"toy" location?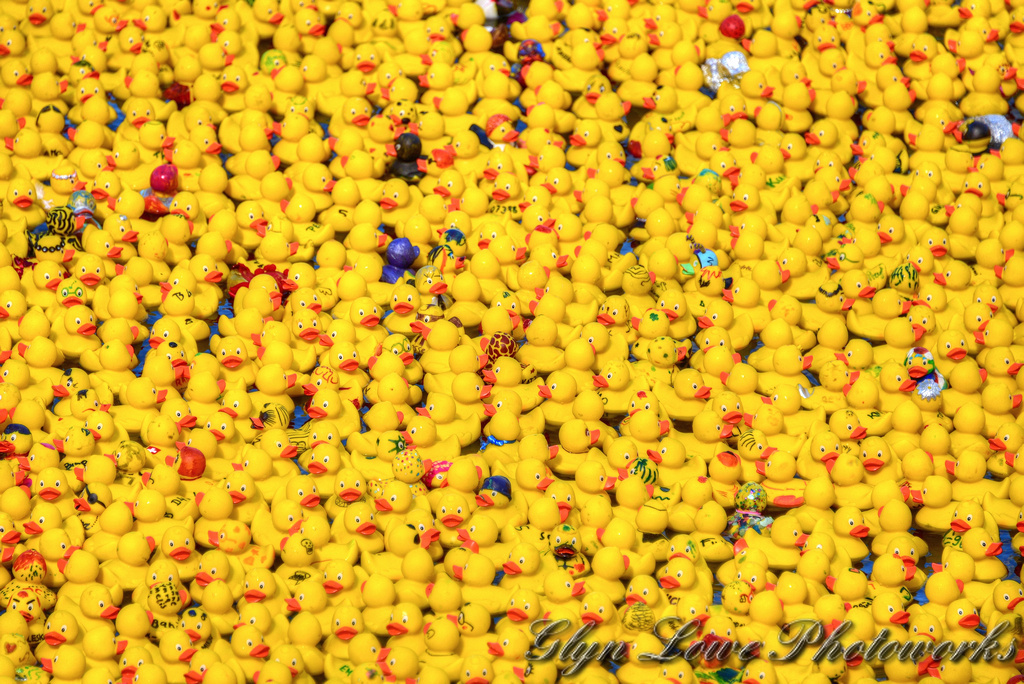
BBox(132, 8, 183, 49)
